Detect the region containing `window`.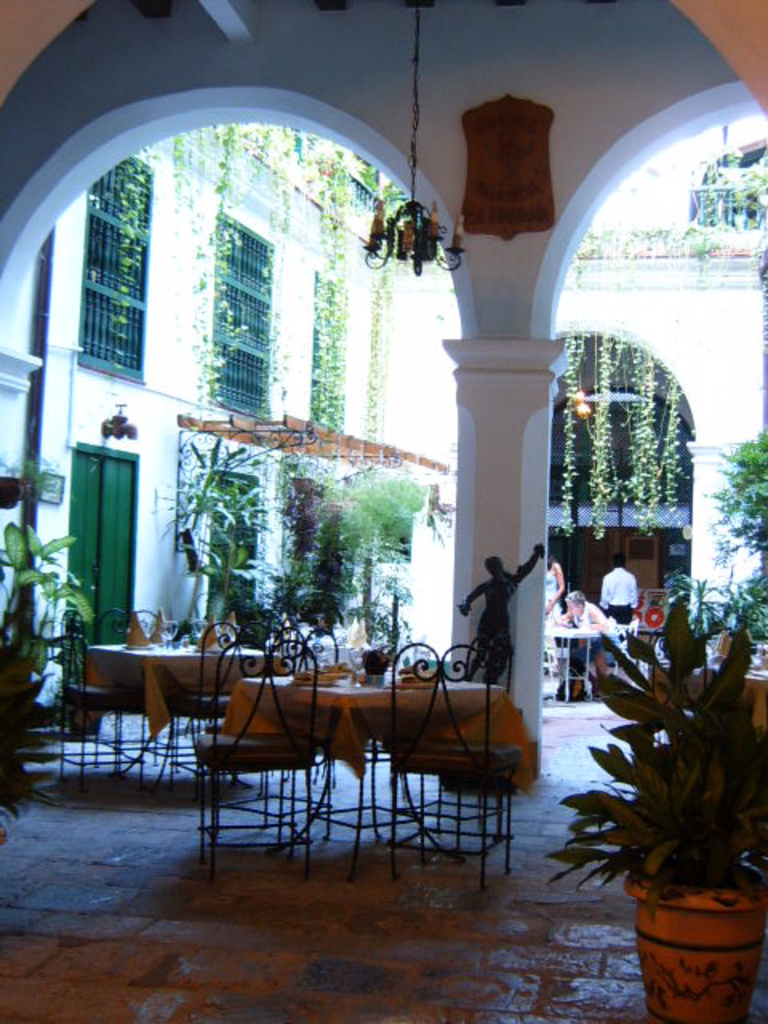
region(61, 162, 146, 402).
